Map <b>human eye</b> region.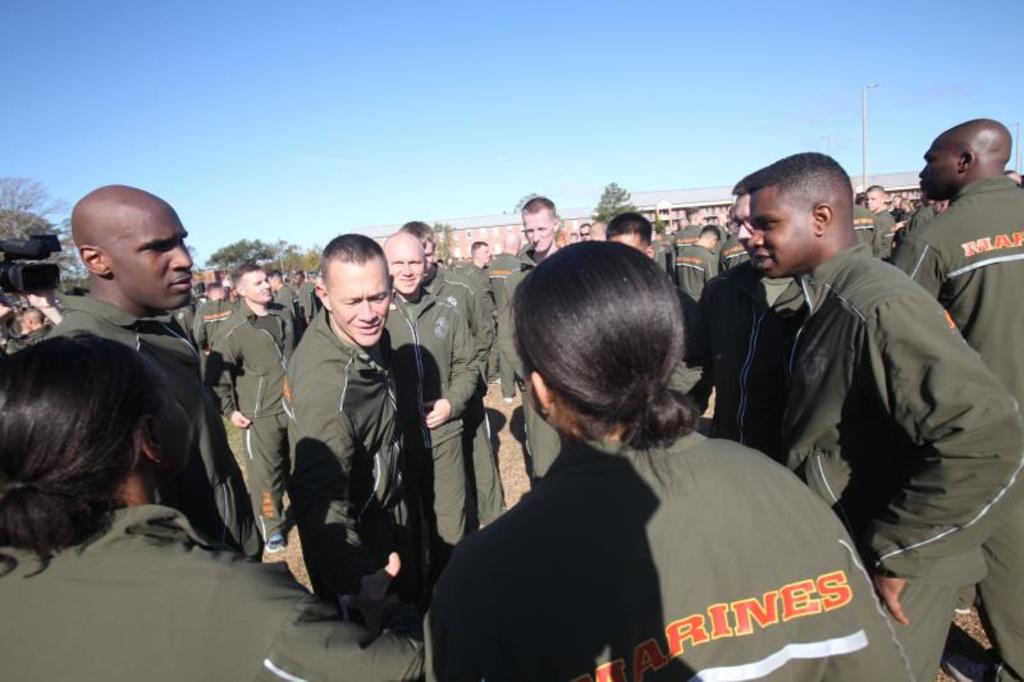
Mapped to detection(367, 293, 383, 305).
